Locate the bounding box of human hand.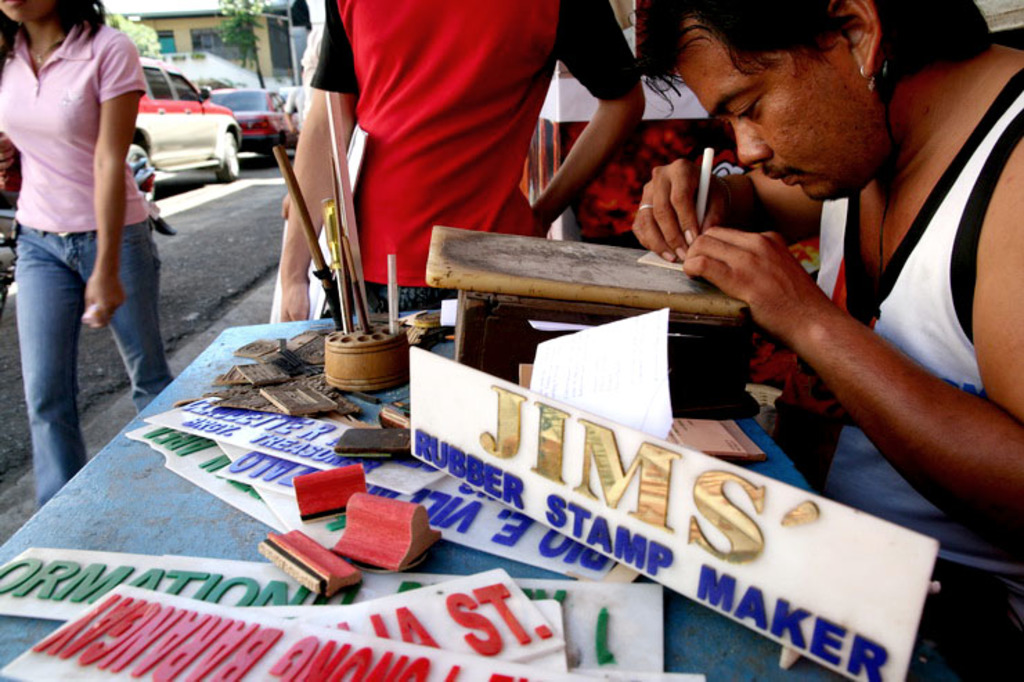
Bounding box: rect(277, 275, 310, 324).
